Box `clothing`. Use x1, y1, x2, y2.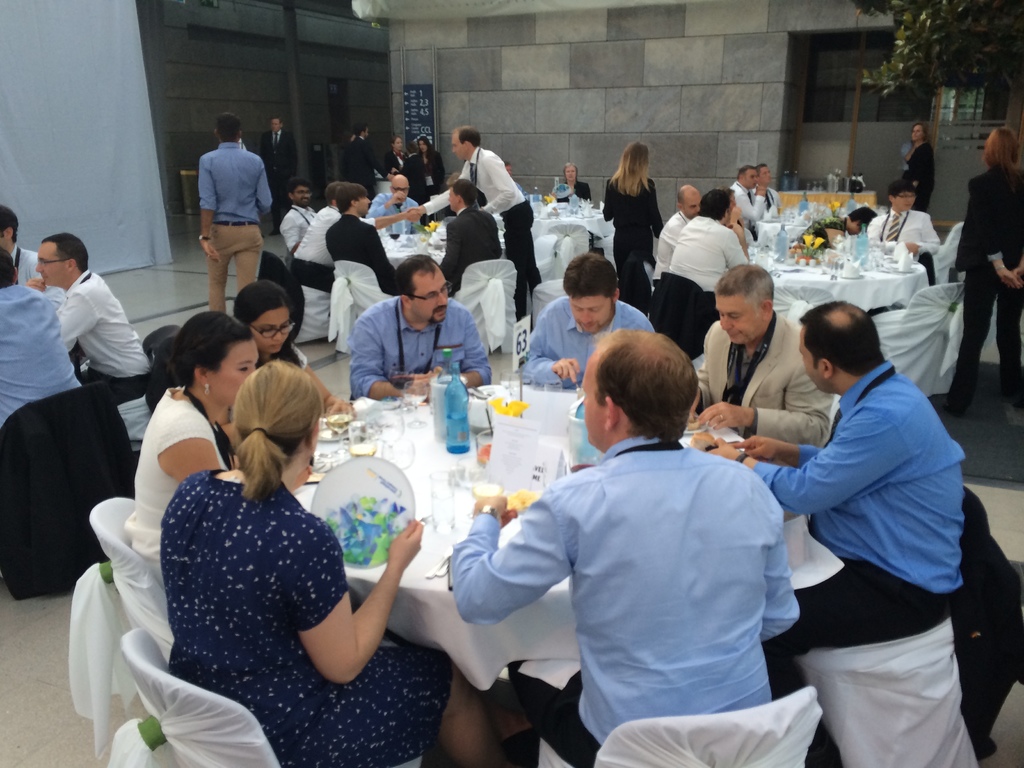
429, 147, 543, 293.
